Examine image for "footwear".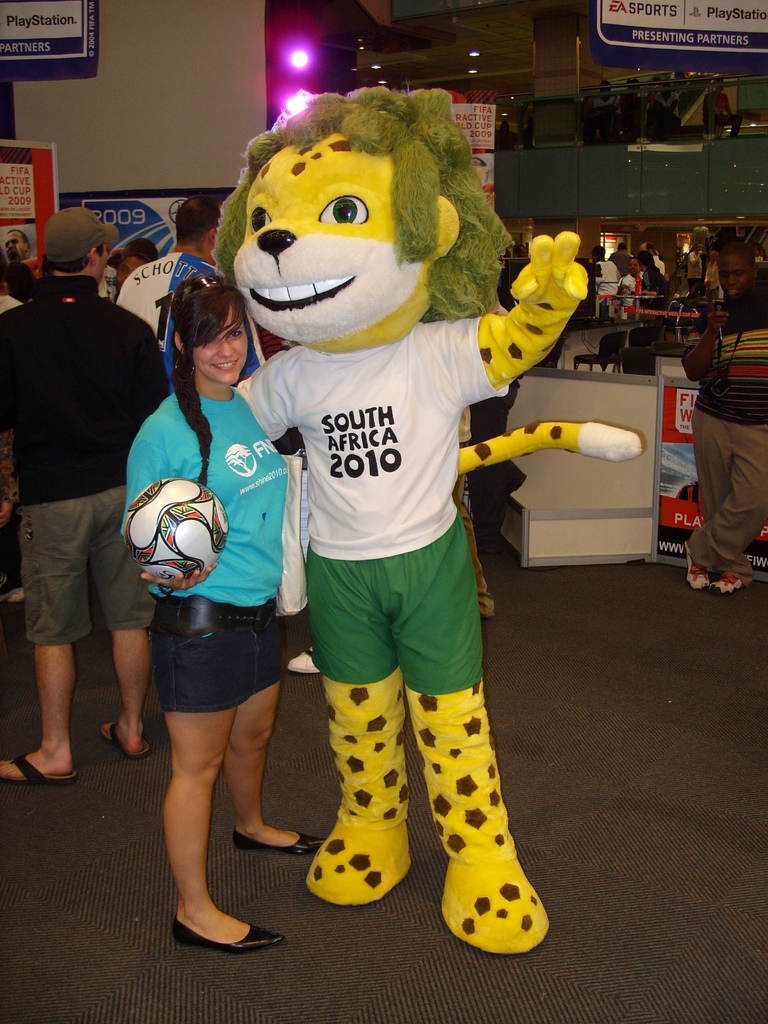
Examination result: BBox(305, 667, 415, 907).
